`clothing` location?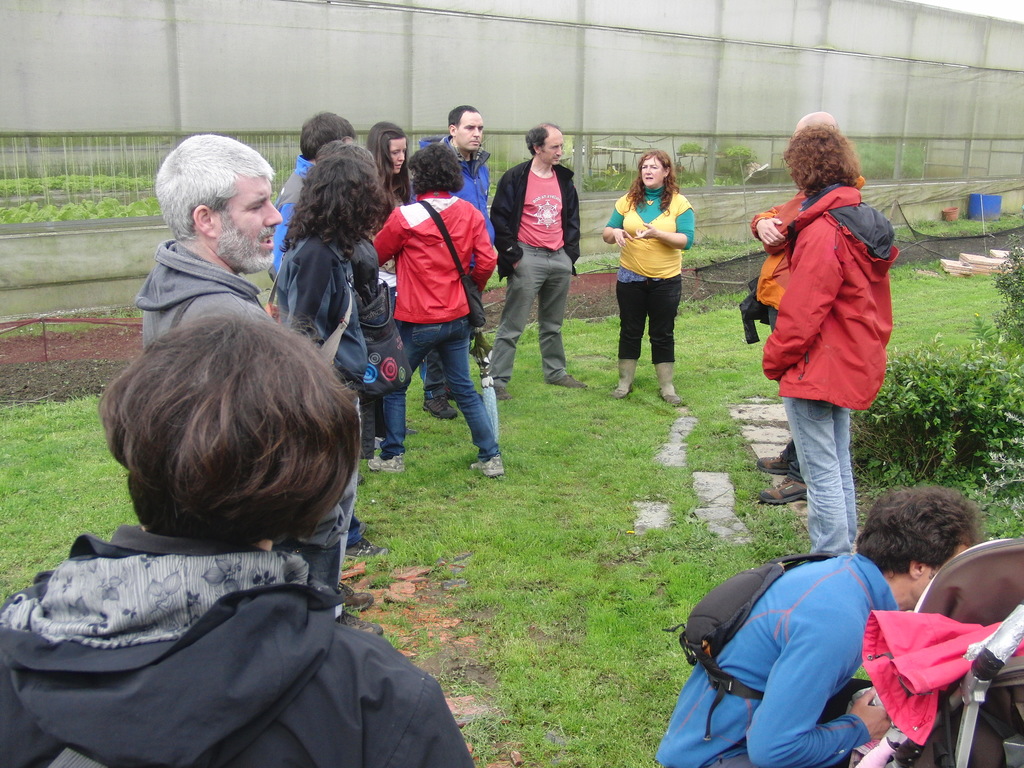
x1=138, y1=237, x2=365, y2=577
